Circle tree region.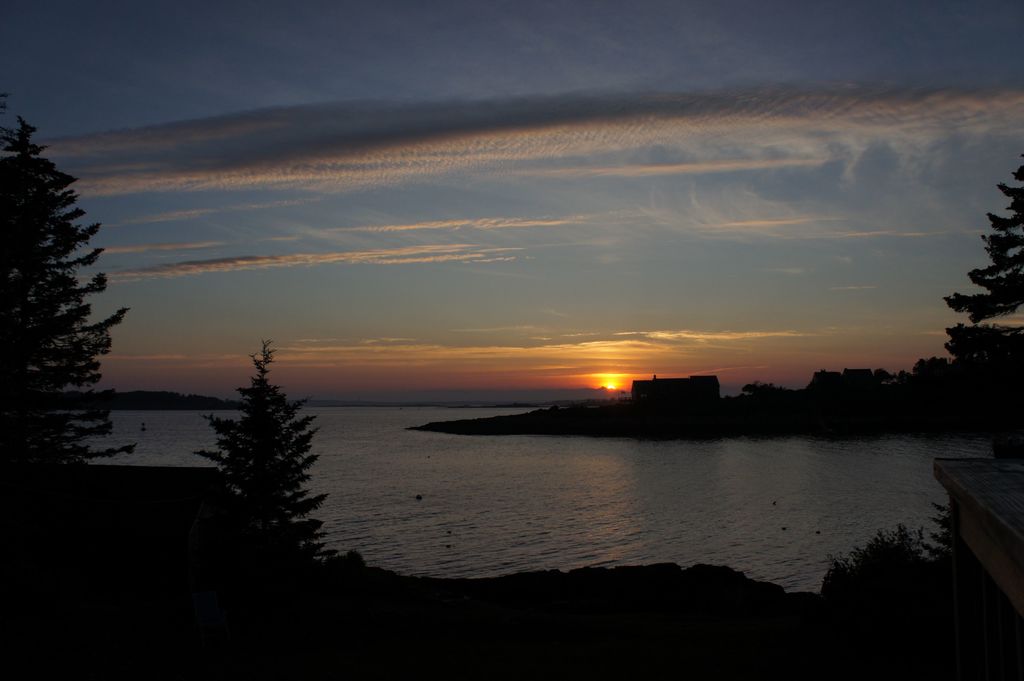
Region: {"x1": 0, "y1": 84, "x2": 139, "y2": 460}.
